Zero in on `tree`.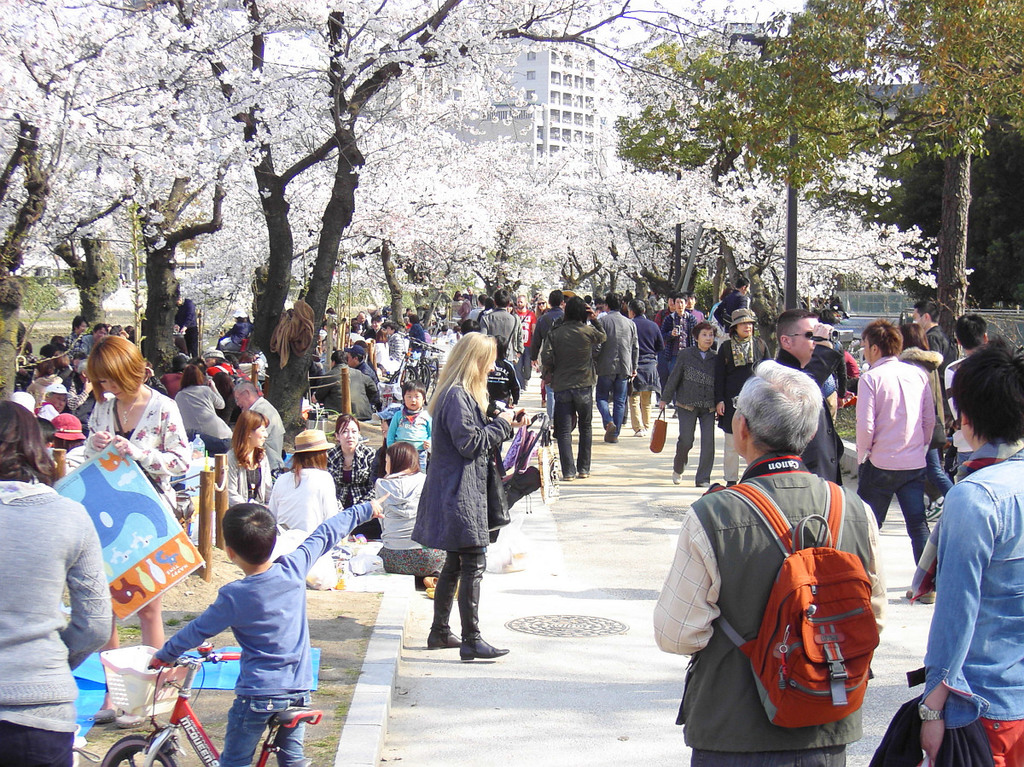
Zeroed in: bbox=(858, 119, 1023, 311).
